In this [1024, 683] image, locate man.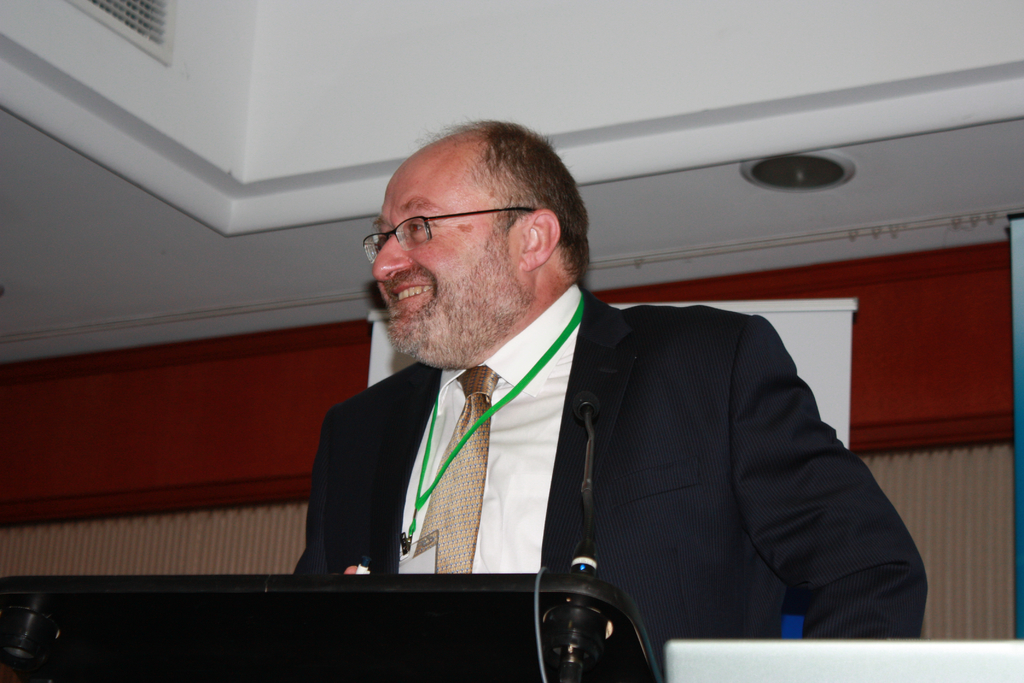
Bounding box: Rect(257, 145, 894, 654).
